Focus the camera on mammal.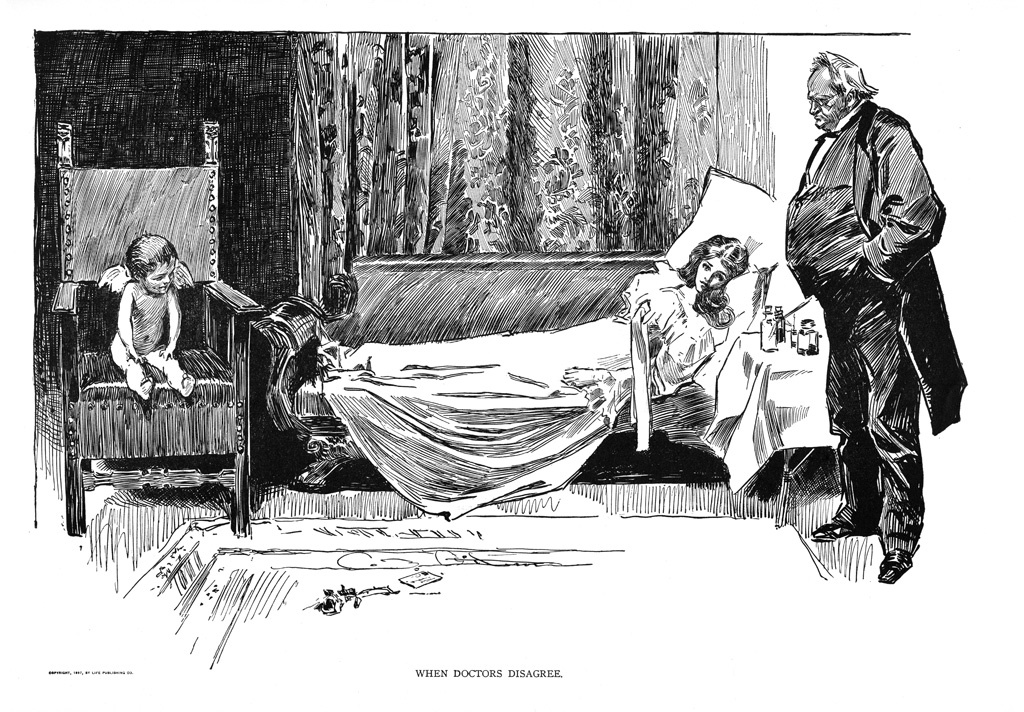
Focus region: l=108, t=238, r=197, b=396.
